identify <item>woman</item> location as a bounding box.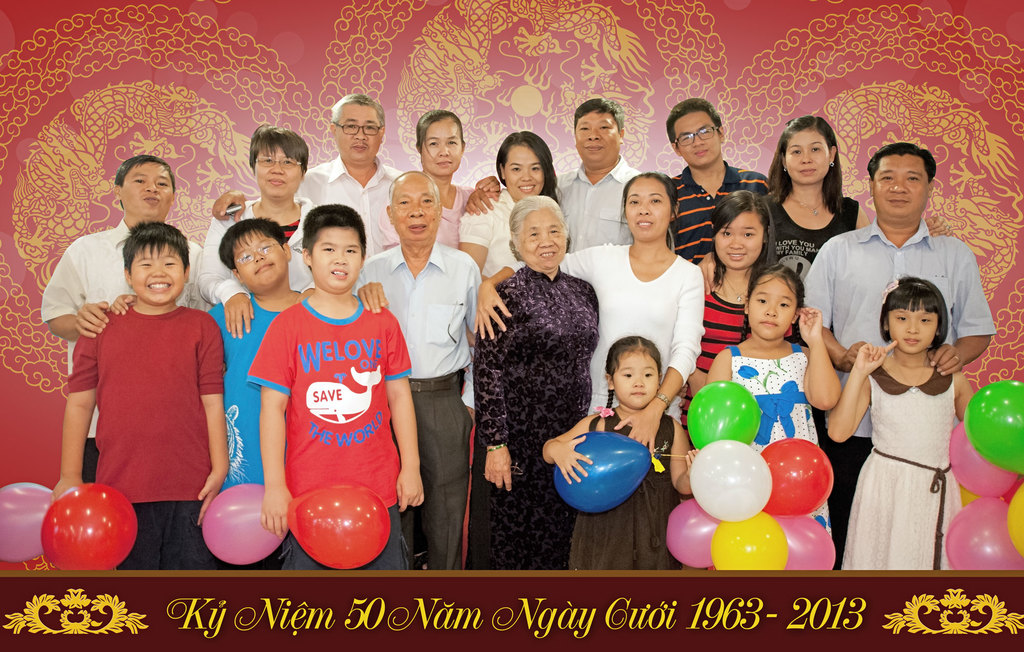
(left=471, top=192, right=600, bottom=576).
